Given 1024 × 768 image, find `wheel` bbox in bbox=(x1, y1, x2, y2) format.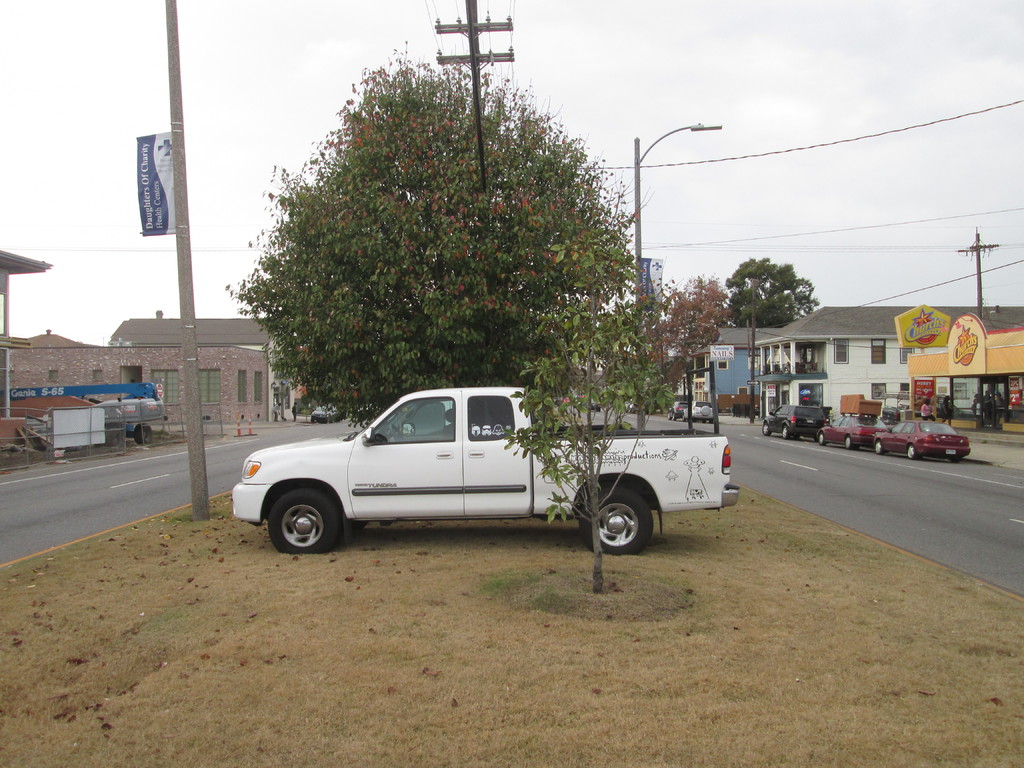
bbox=(780, 424, 788, 438).
